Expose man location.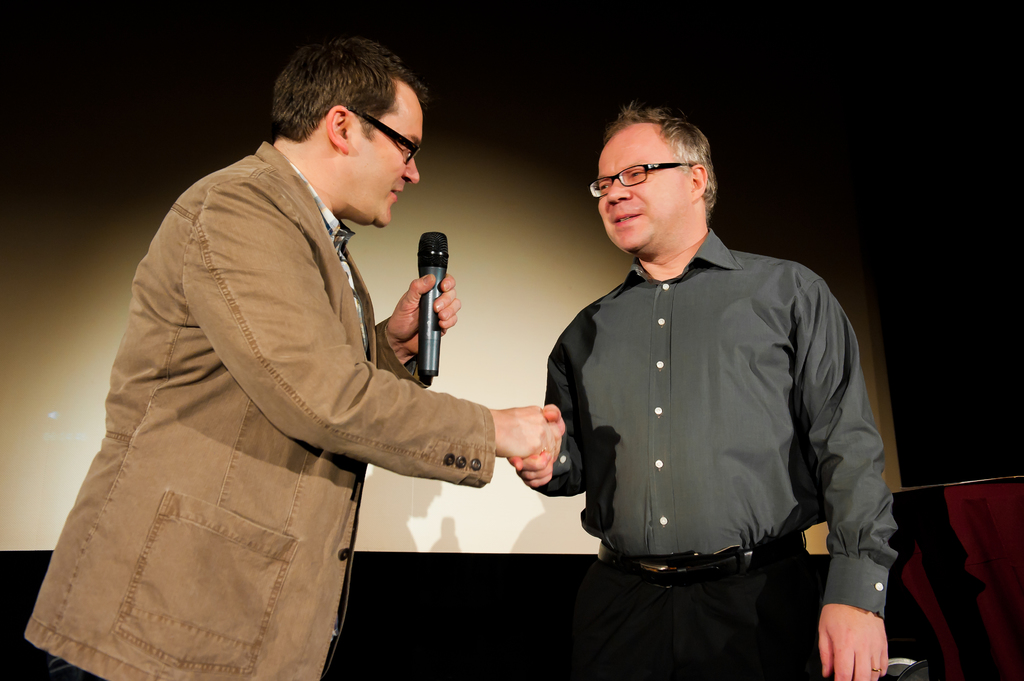
Exposed at (x1=519, y1=99, x2=899, y2=680).
